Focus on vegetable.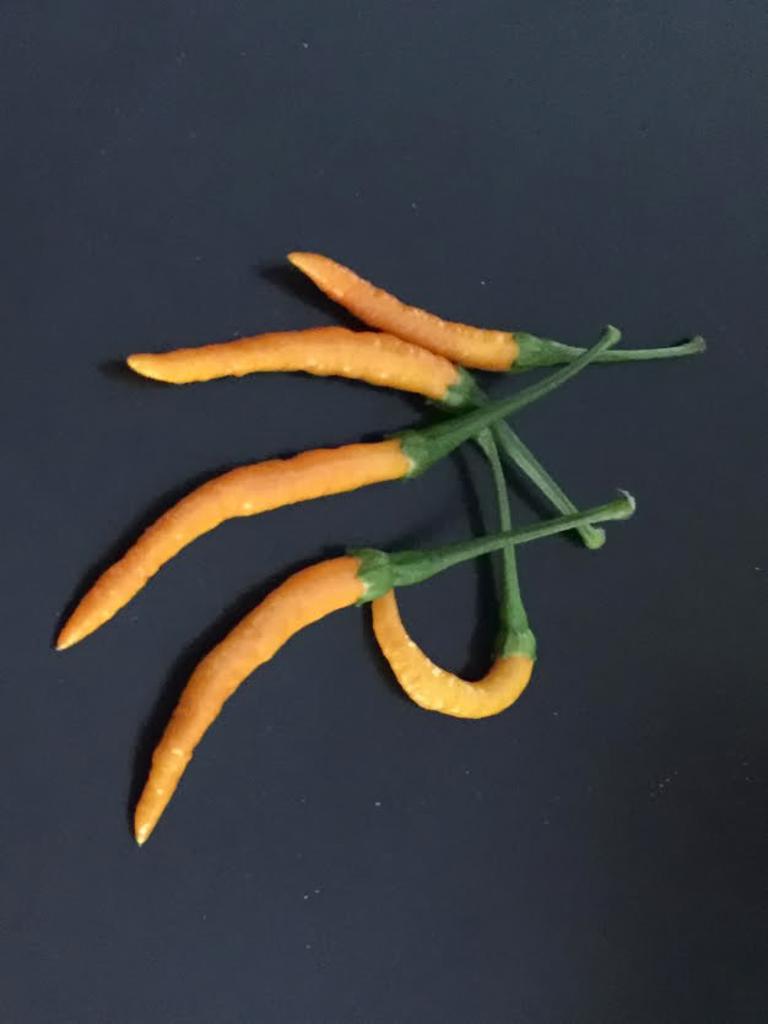
Focused at [126,492,638,843].
